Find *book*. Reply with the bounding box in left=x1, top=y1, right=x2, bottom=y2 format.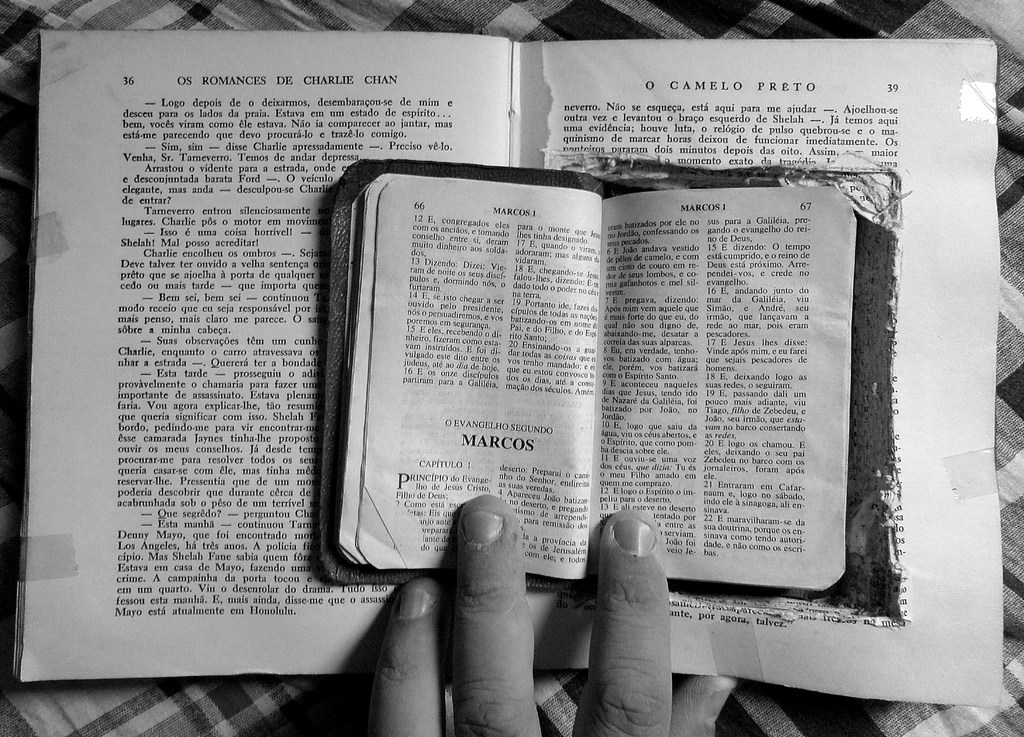
left=315, top=156, right=918, bottom=622.
